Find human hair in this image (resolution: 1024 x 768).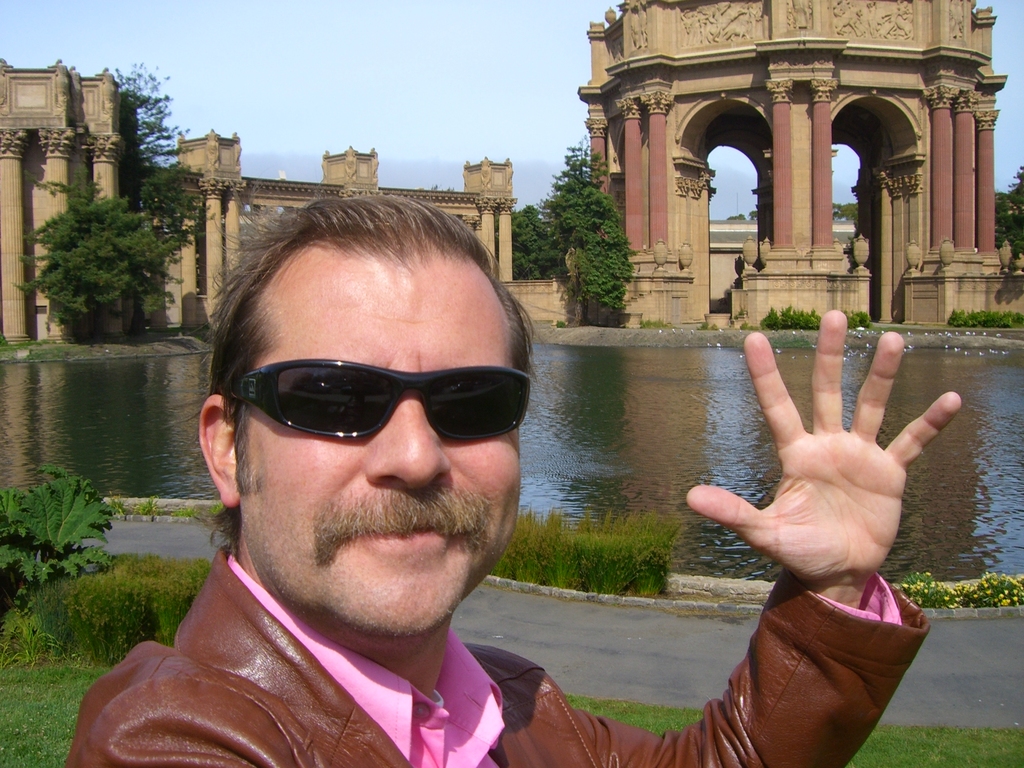
region(193, 206, 527, 498).
